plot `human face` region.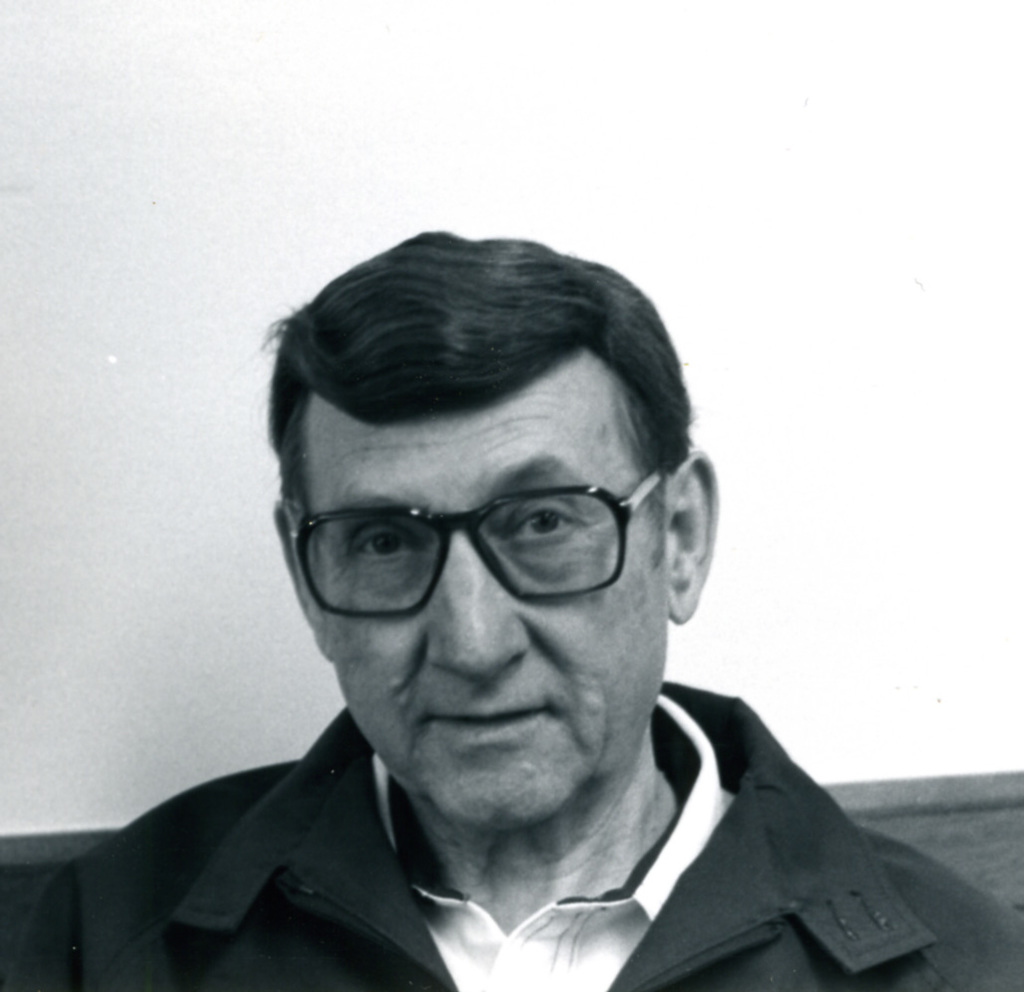
Plotted at bbox(306, 346, 665, 832).
